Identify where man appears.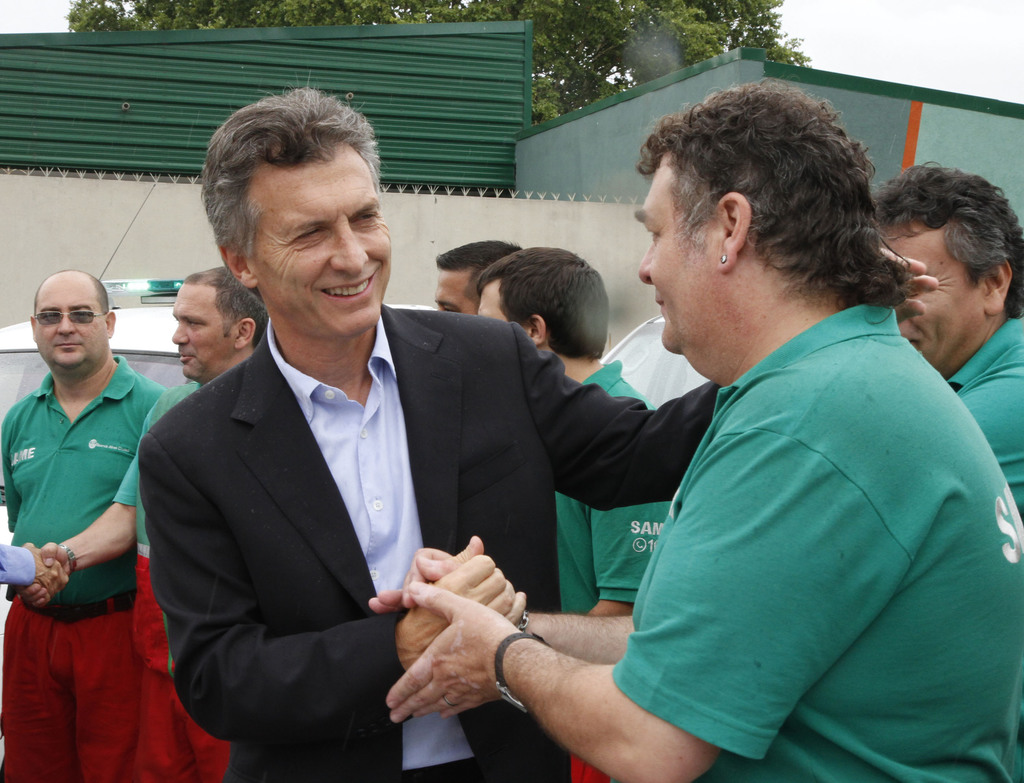
Appears at BBox(383, 76, 1023, 782).
